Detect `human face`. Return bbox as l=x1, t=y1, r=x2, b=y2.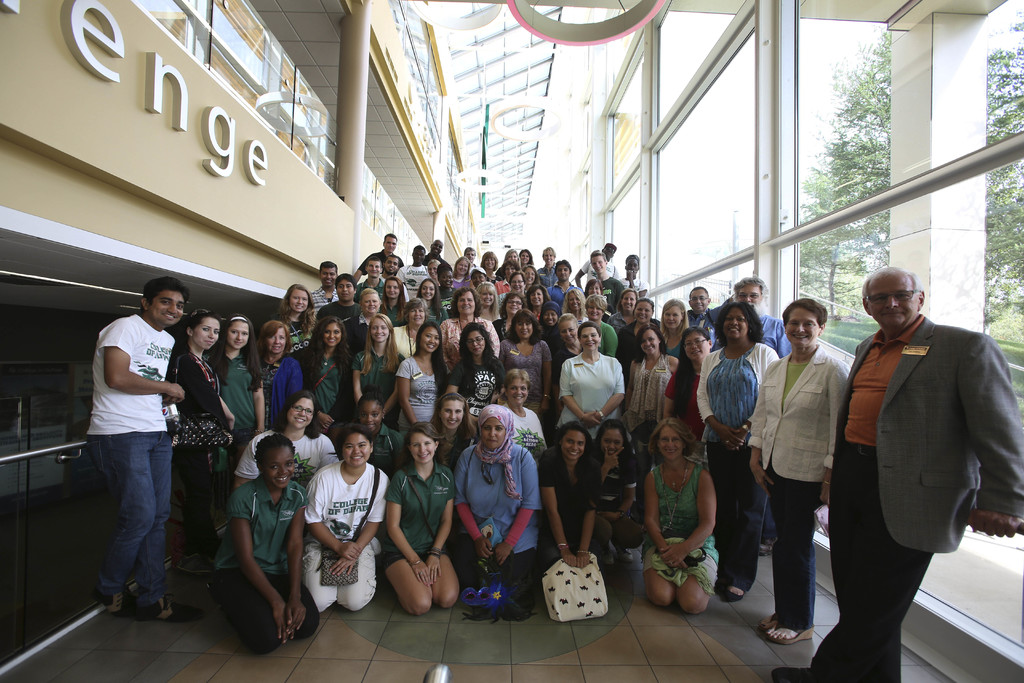
l=778, t=309, r=819, b=349.
